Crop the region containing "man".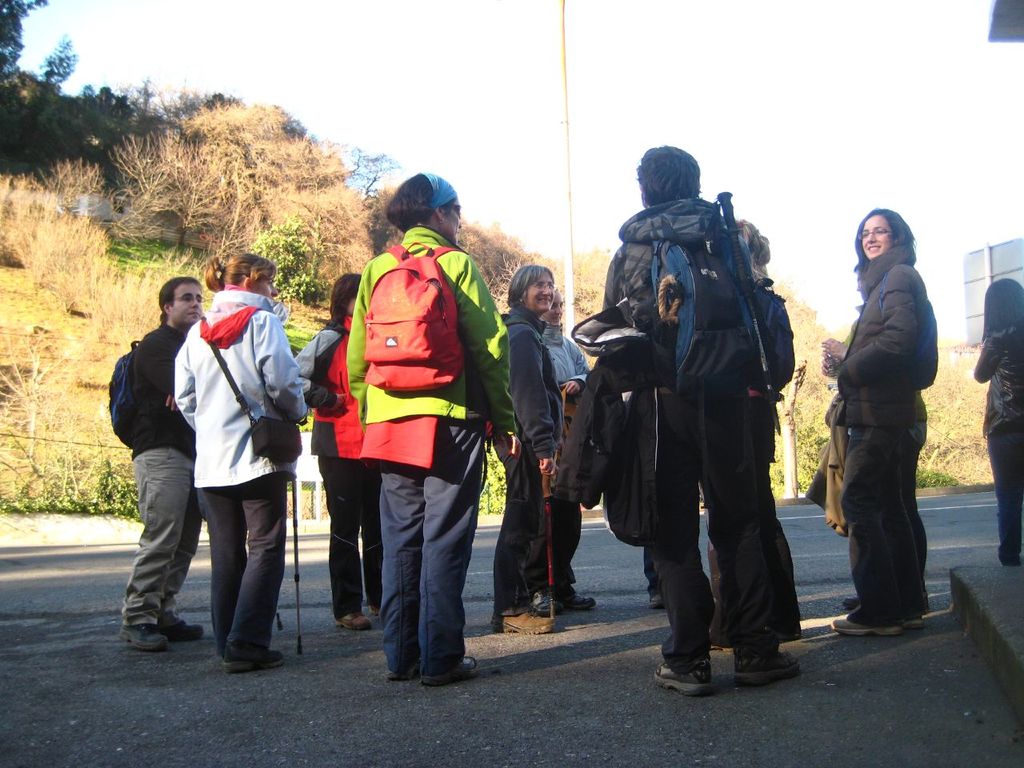
Crop region: l=117, t=274, r=205, b=655.
